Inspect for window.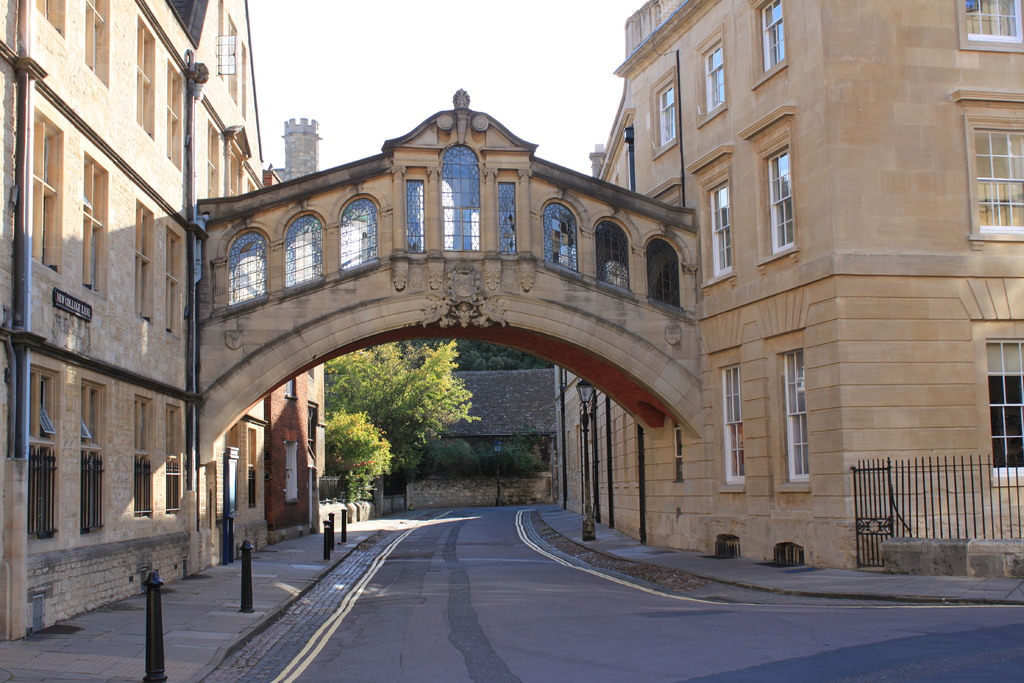
Inspection: box=[946, 0, 1023, 57].
